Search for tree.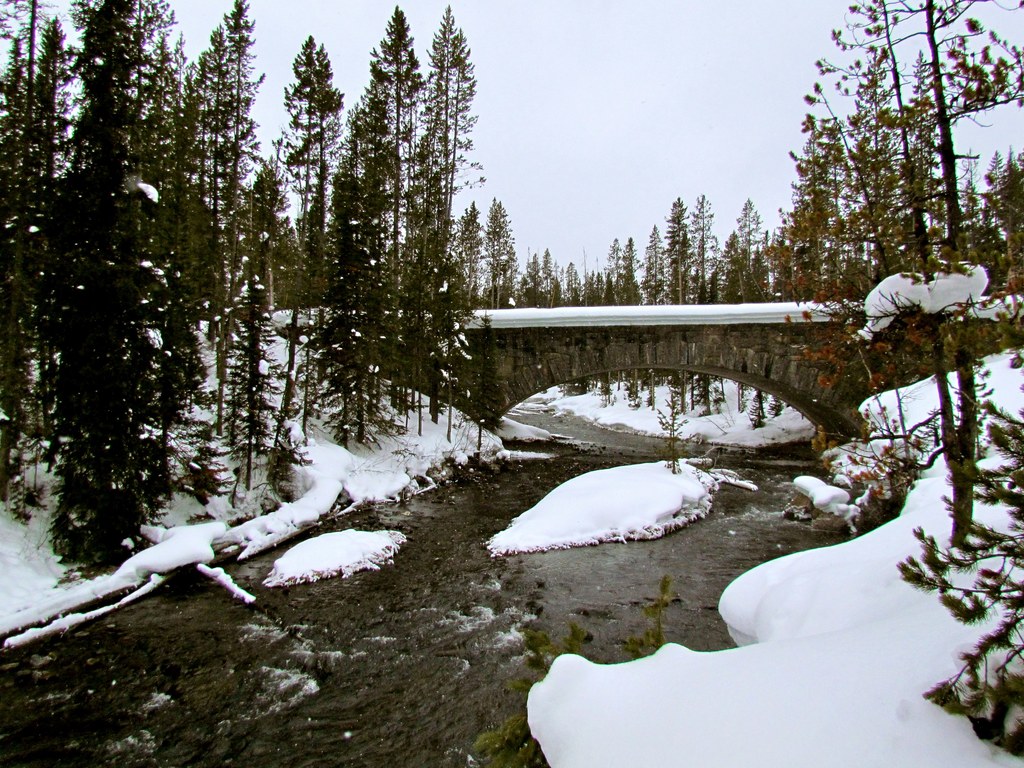
Found at <bbox>616, 235, 644, 411</bbox>.
